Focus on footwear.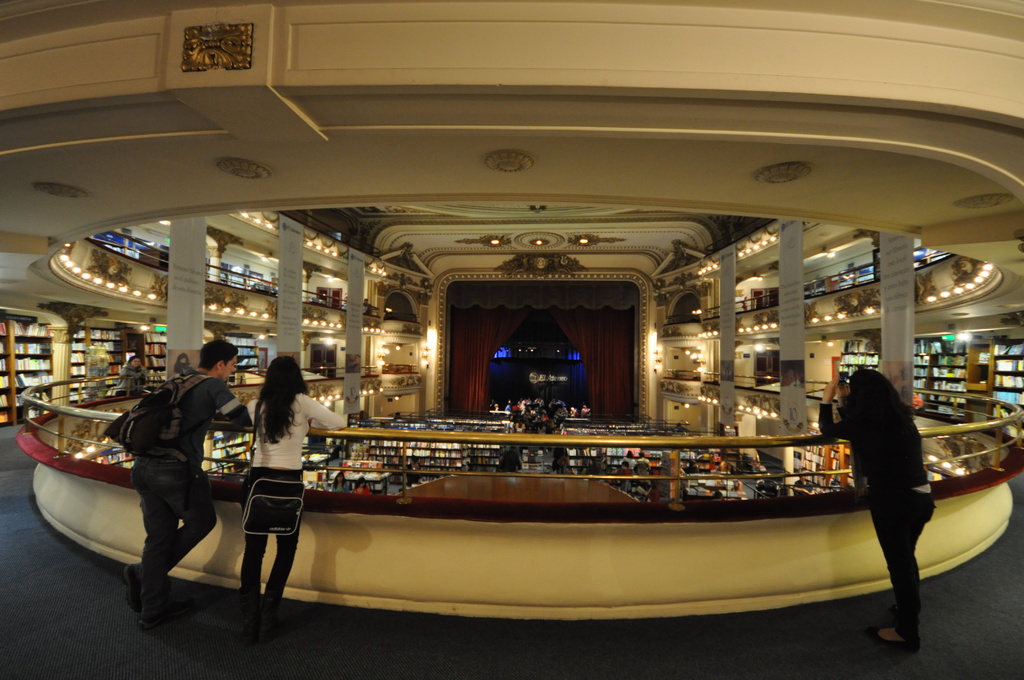
Focused at box=[865, 627, 918, 653].
